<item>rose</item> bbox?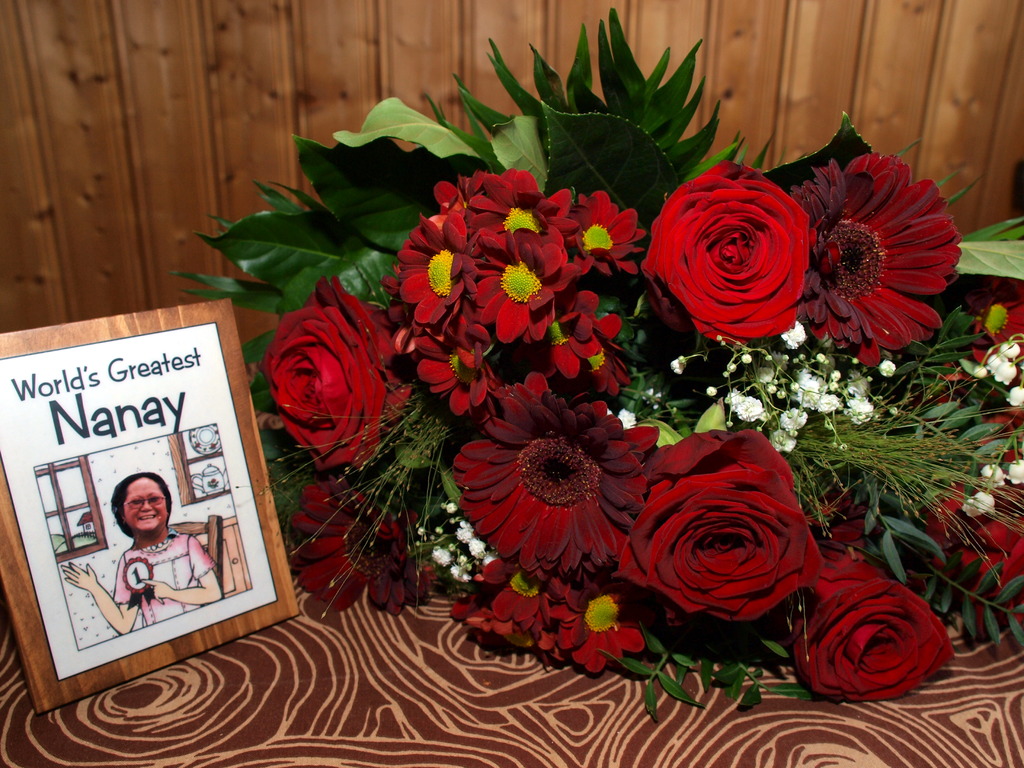
locate(259, 273, 413, 470)
